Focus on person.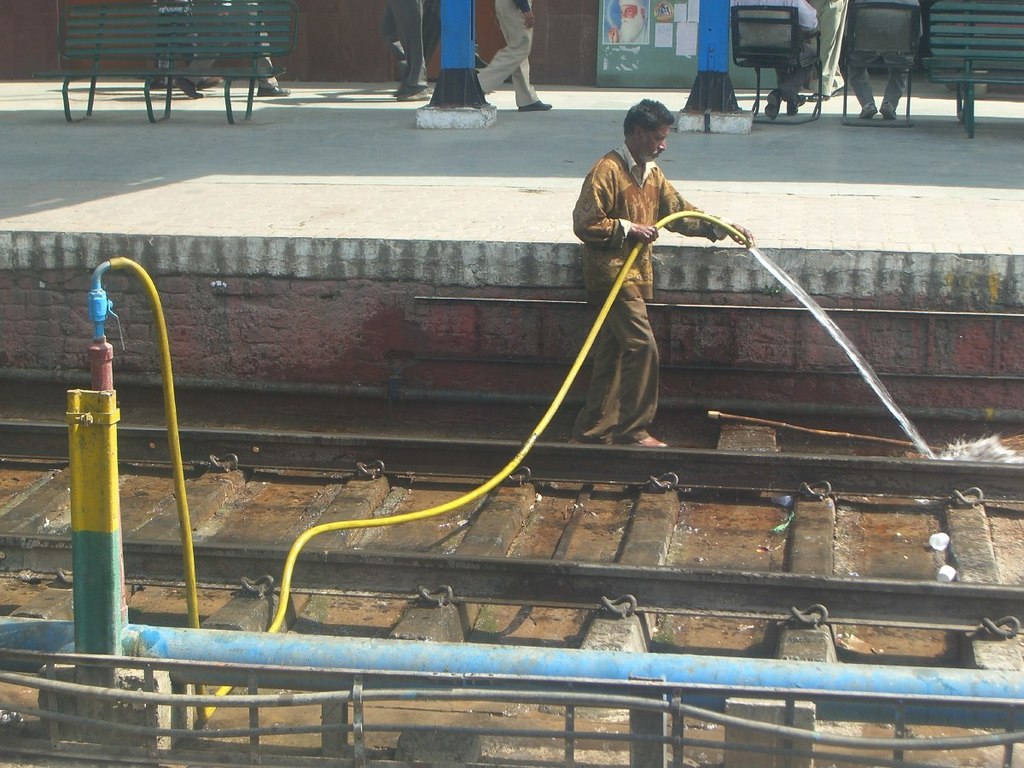
Focused at pyautogui.locateOnScreen(139, 0, 212, 96).
